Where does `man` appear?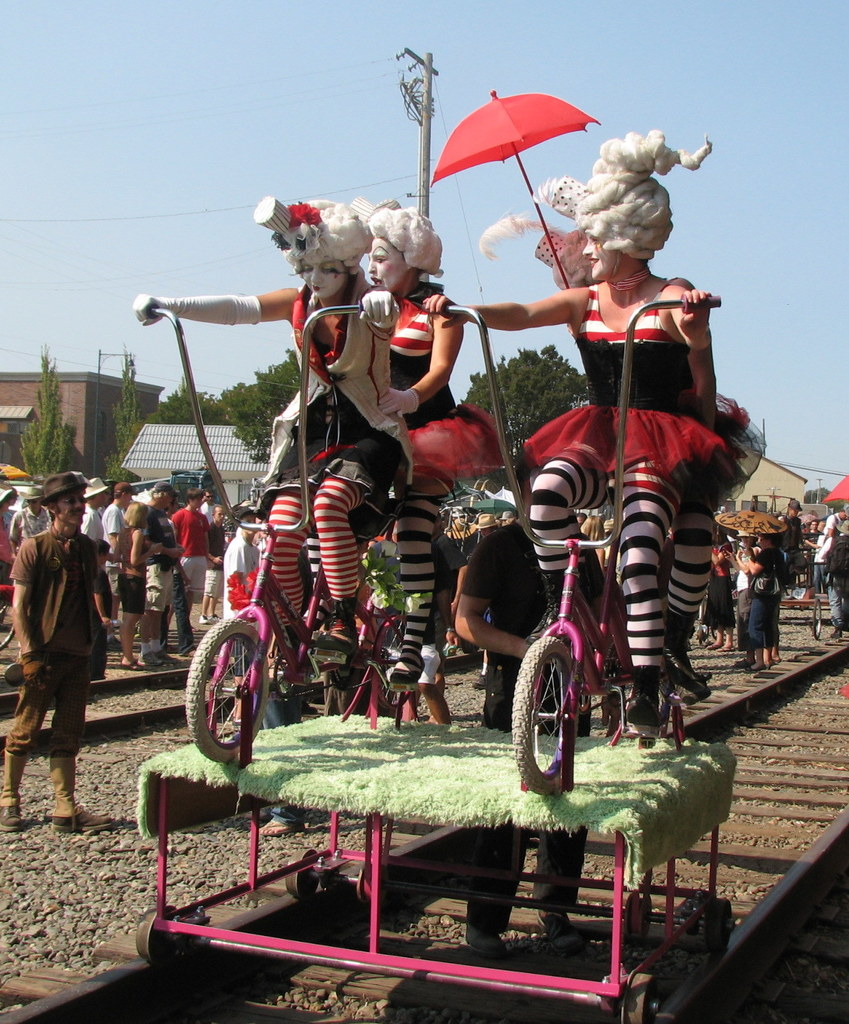
Appears at pyautogui.locateOnScreen(818, 508, 848, 539).
